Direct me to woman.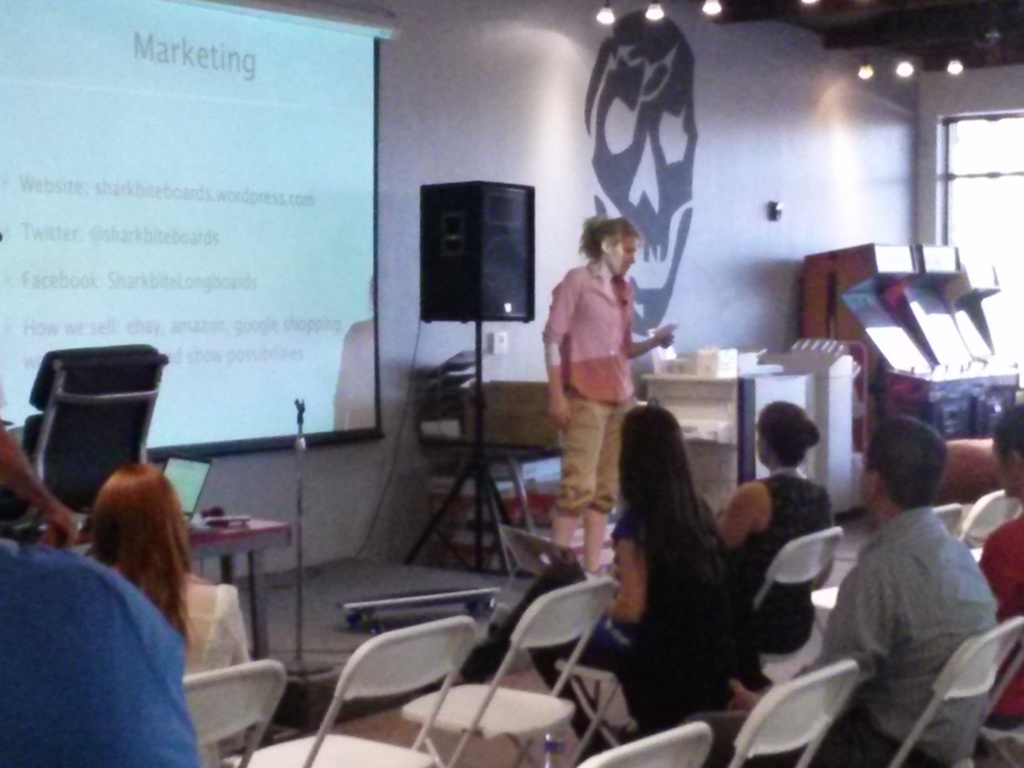
Direction: detection(540, 202, 672, 537).
